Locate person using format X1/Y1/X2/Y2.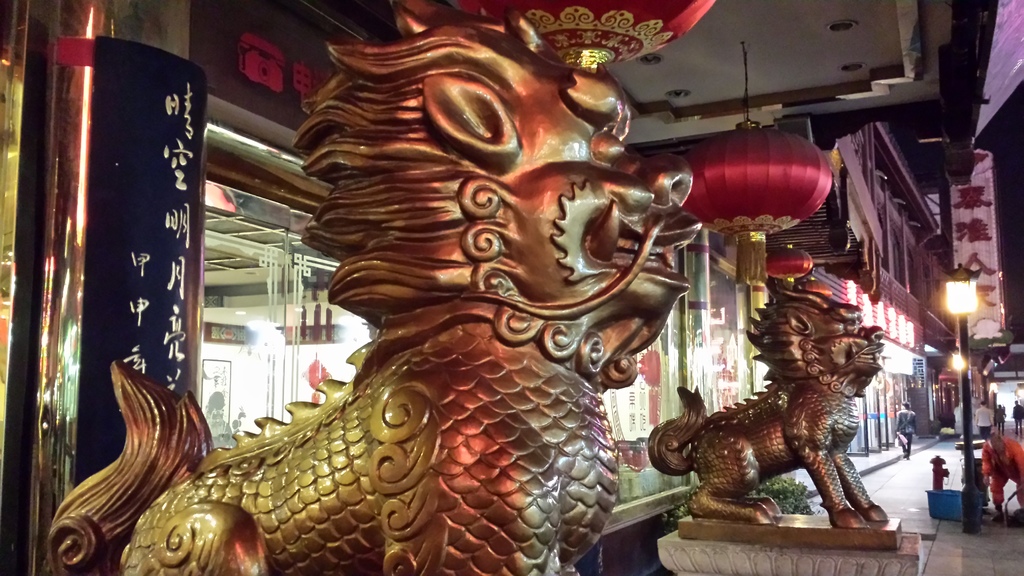
979/431/1023/520.
